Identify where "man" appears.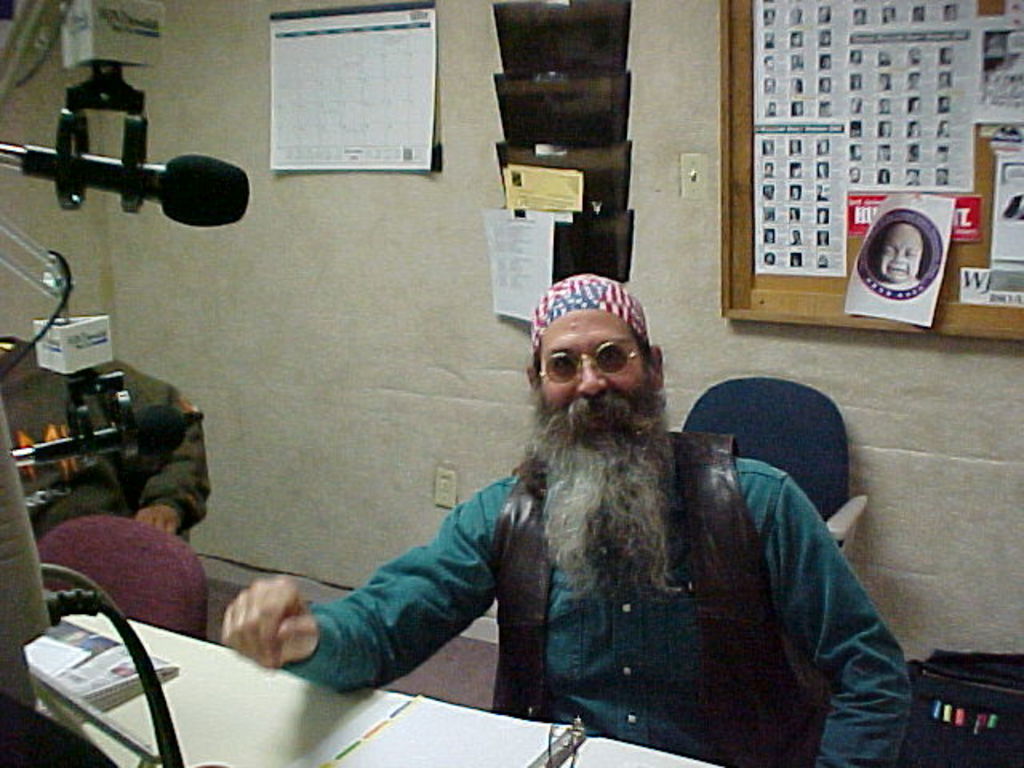
Appears at l=219, t=274, r=923, b=755.
